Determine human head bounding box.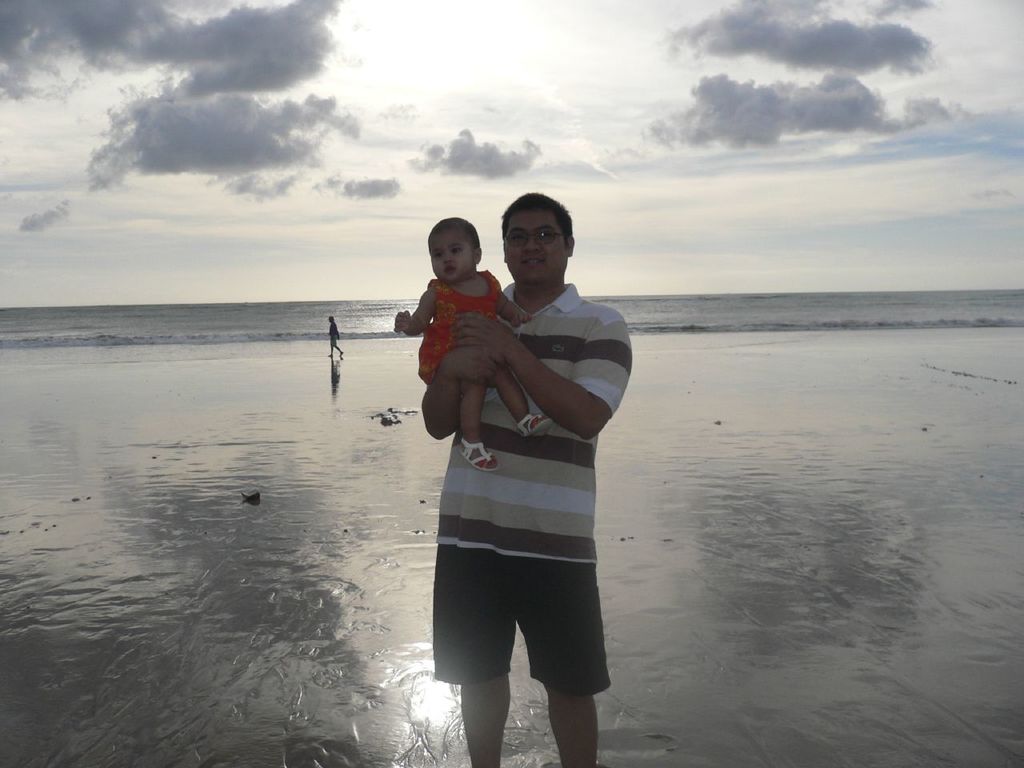
Determined: (425, 215, 482, 282).
